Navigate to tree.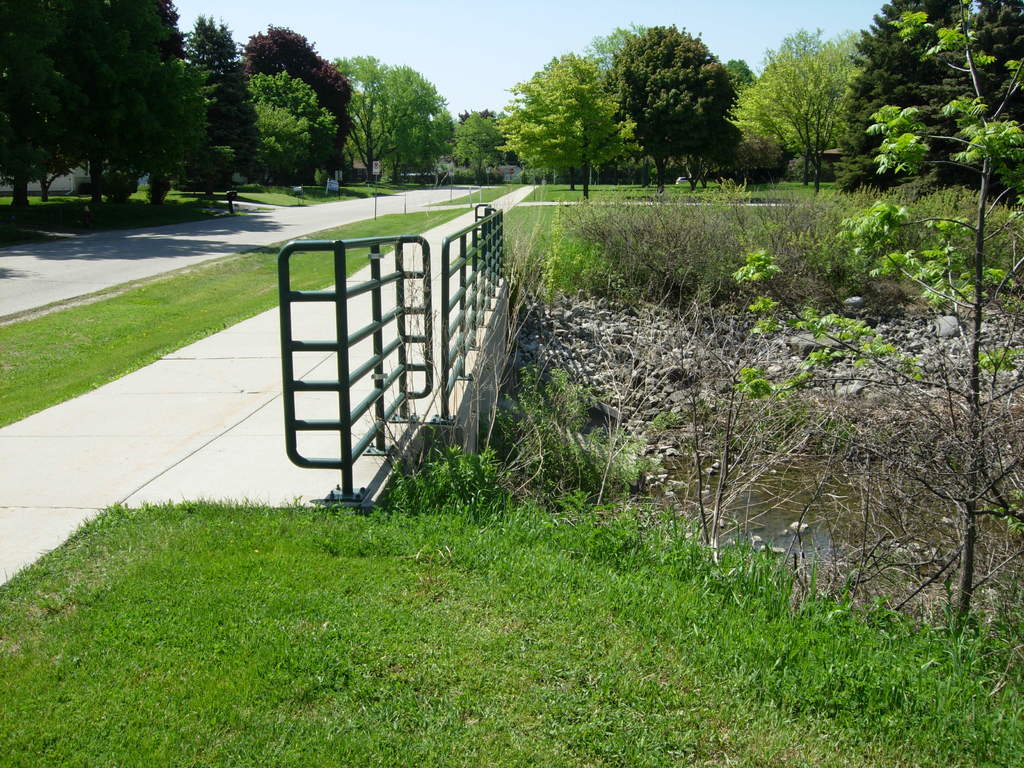
Navigation target: detection(726, 0, 1023, 643).
